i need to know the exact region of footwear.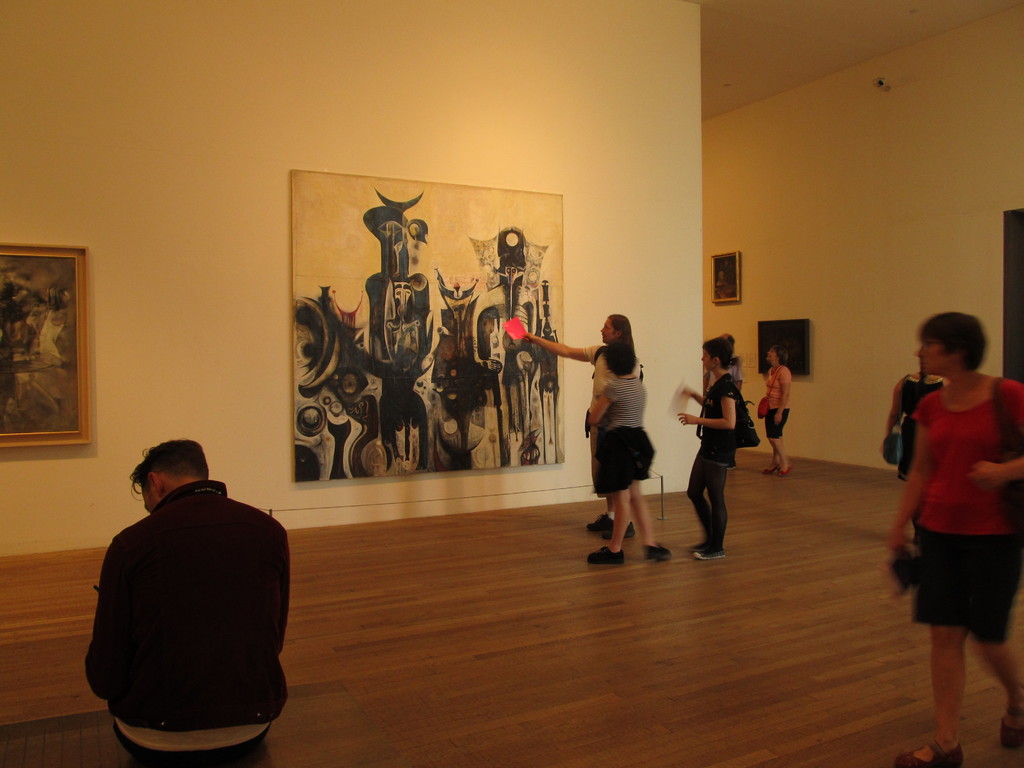
Region: 646,542,670,563.
